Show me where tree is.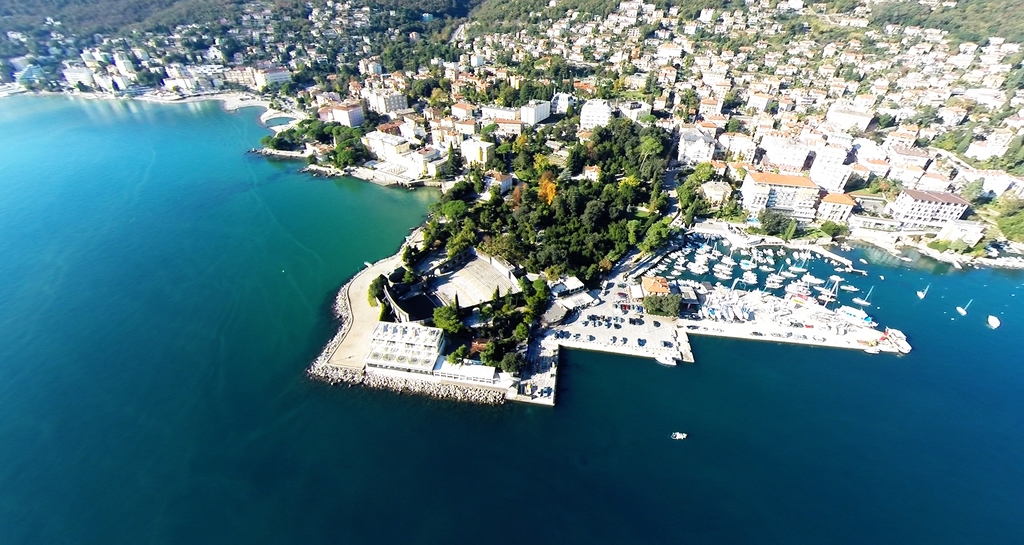
tree is at select_region(477, 340, 495, 369).
